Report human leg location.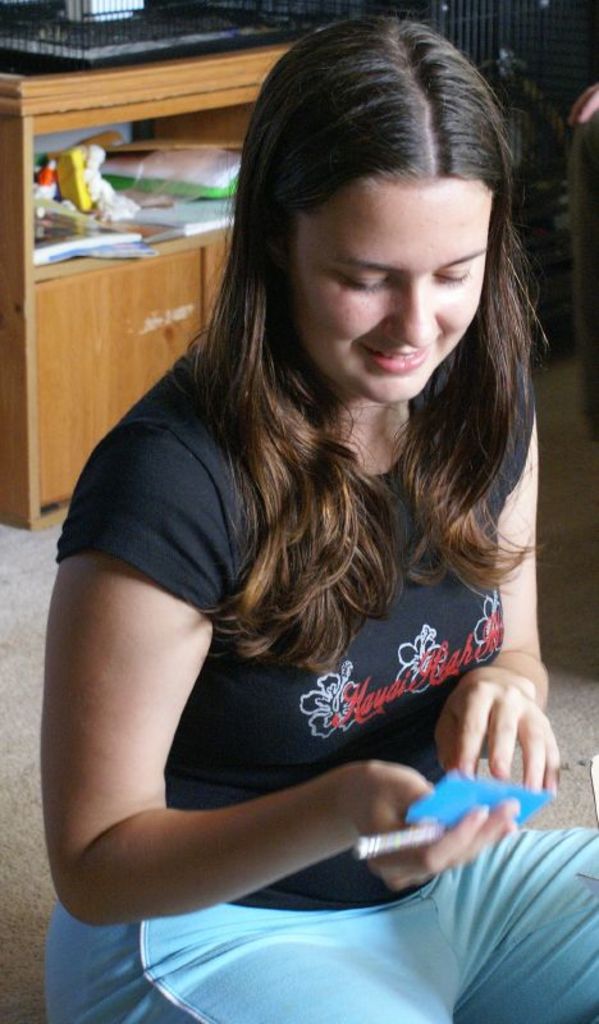
Report: 38:902:461:1021.
